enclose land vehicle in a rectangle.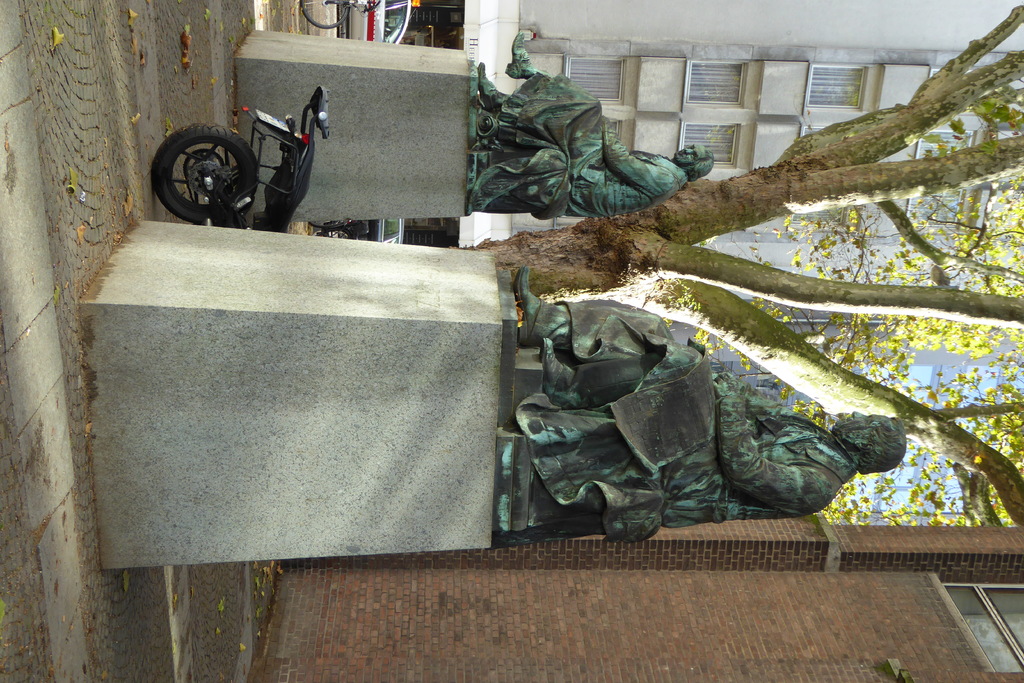
[143, 81, 333, 226].
